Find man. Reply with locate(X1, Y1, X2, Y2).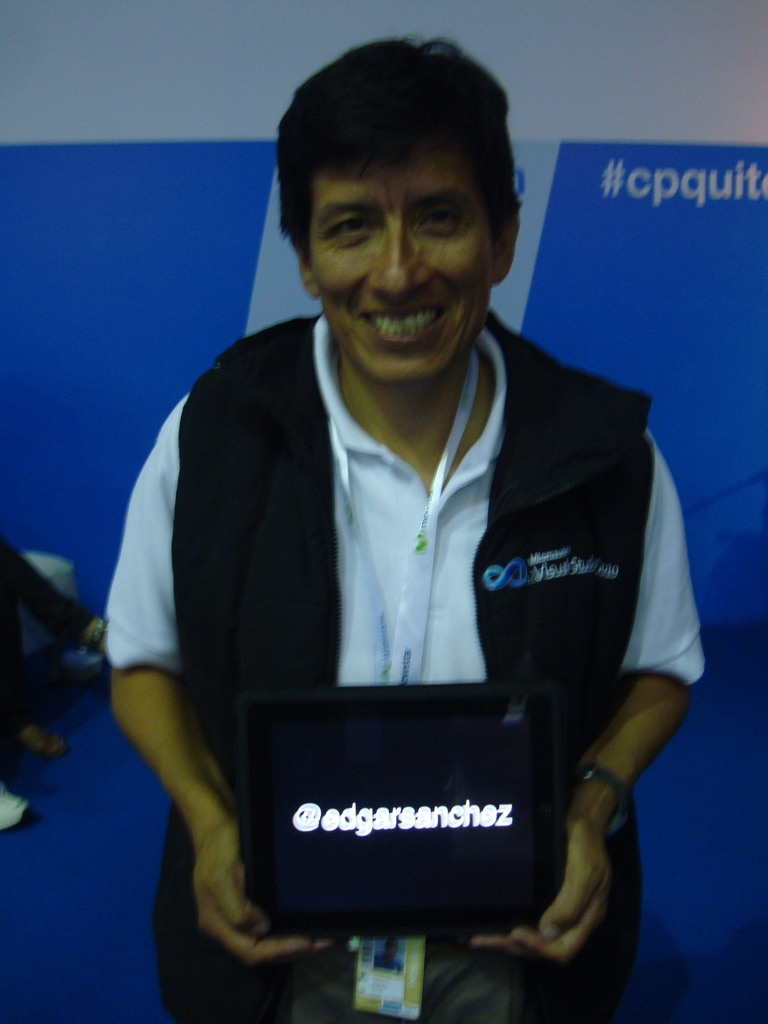
locate(110, 49, 714, 1007).
